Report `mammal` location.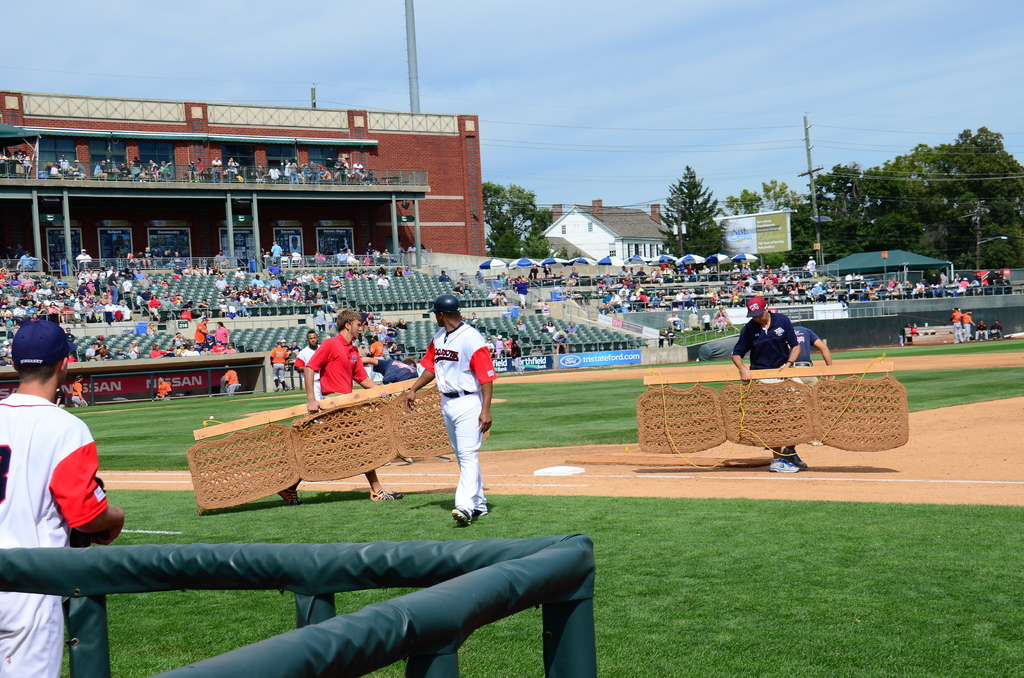
Report: l=464, t=285, r=474, b=299.
